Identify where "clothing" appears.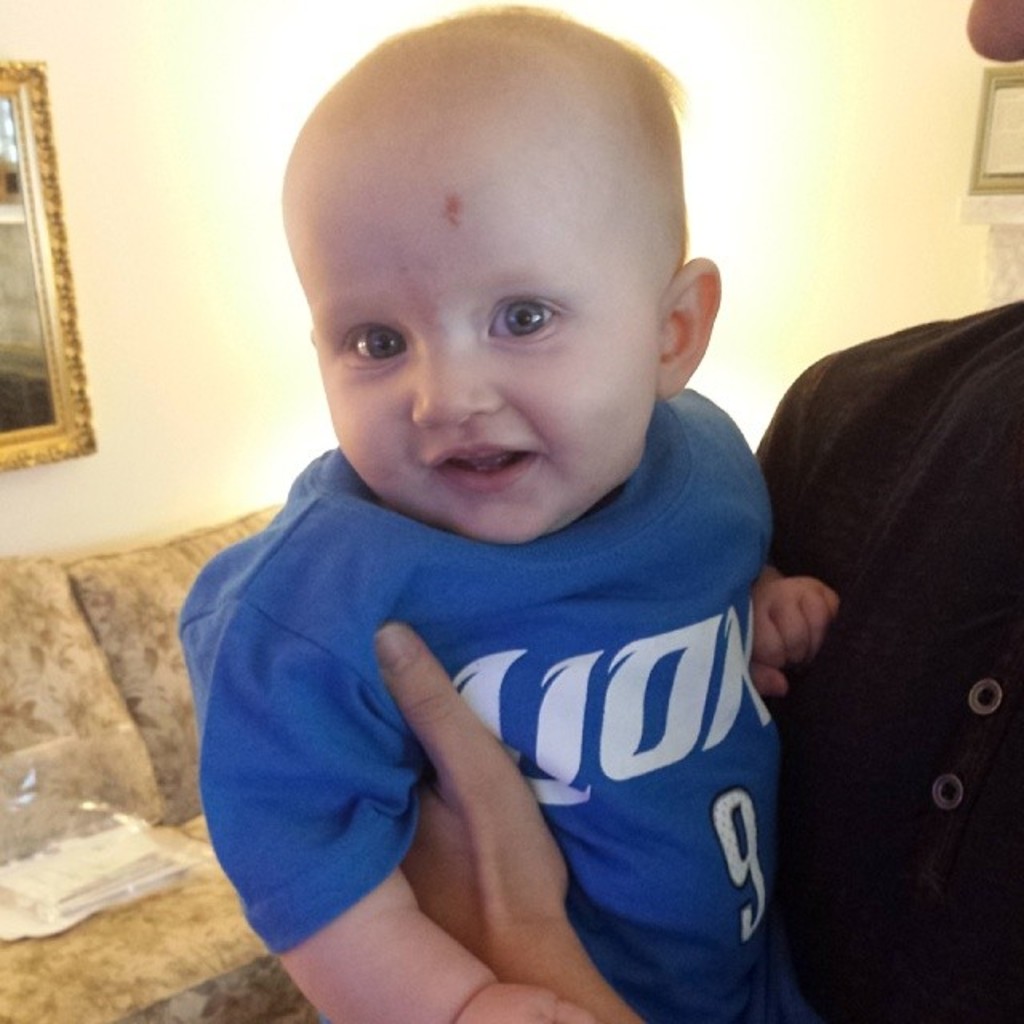
Appears at [x1=749, y1=285, x2=1022, y2=1022].
